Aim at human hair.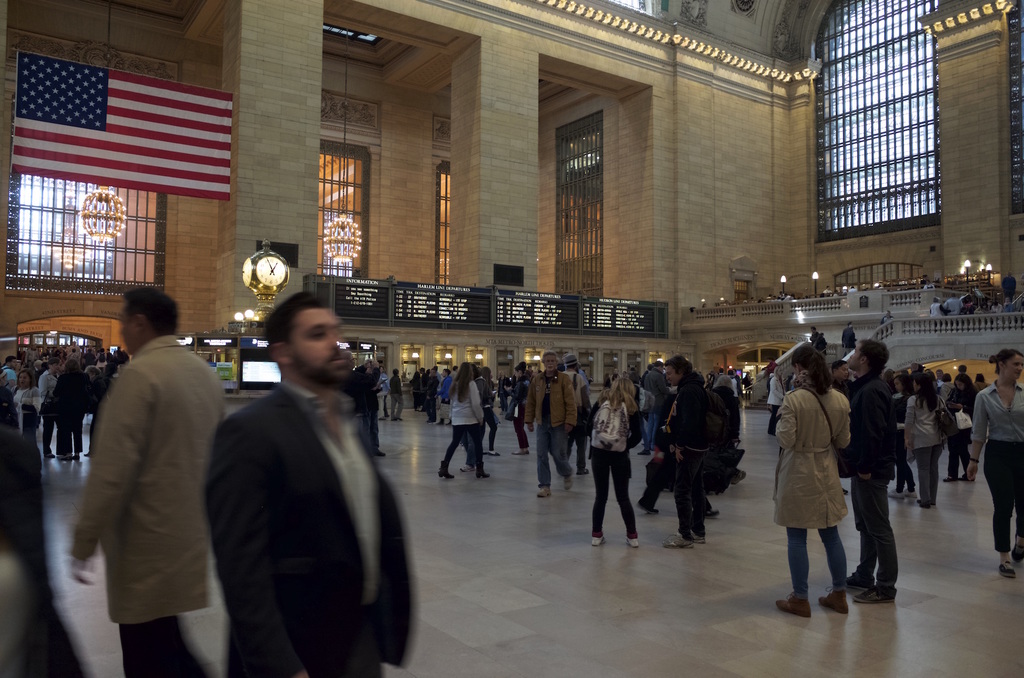
Aimed at <bbox>445, 357, 475, 400</bbox>.
